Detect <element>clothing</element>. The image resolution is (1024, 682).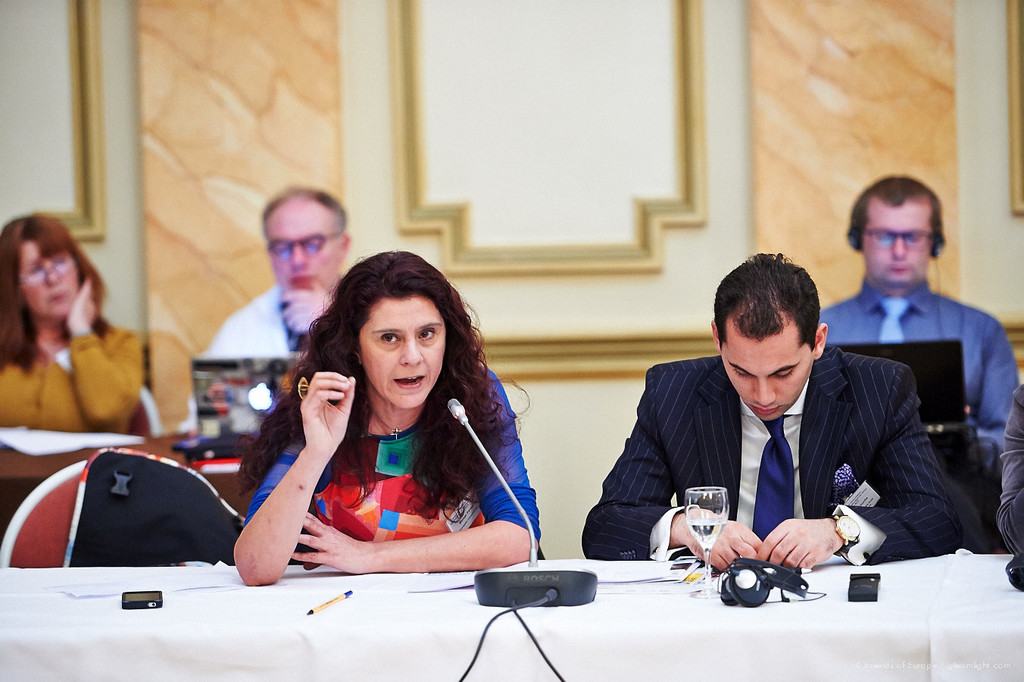
[left=587, top=324, right=982, bottom=589].
